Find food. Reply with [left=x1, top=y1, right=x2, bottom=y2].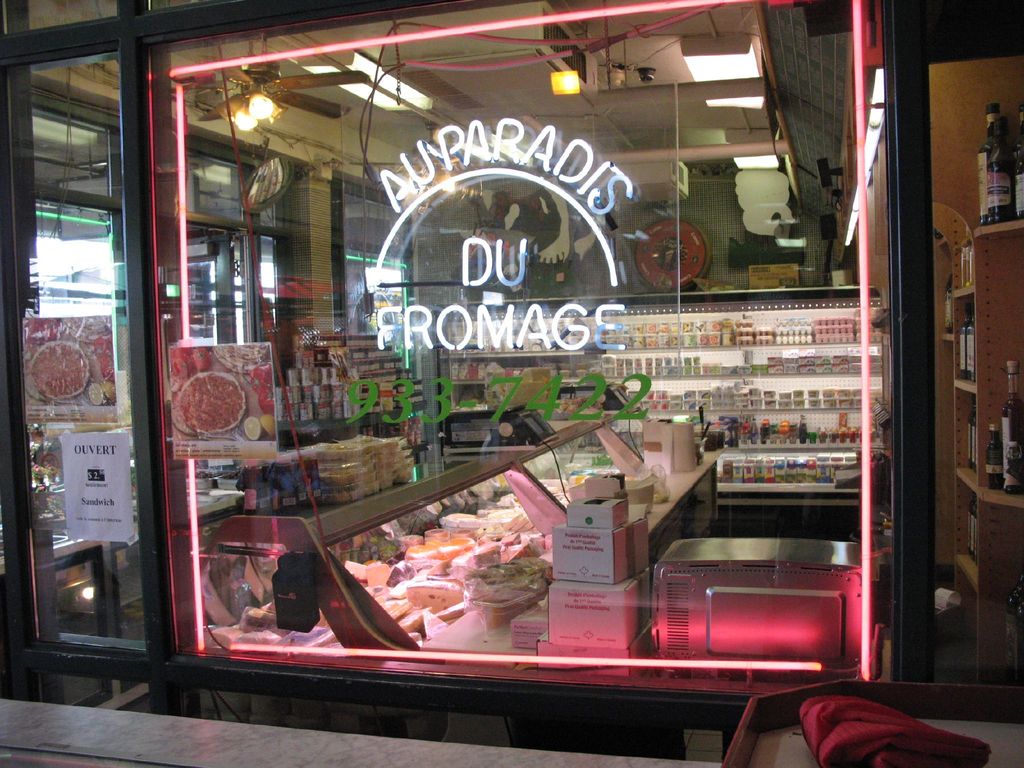
[left=244, top=361, right=275, bottom=396].
